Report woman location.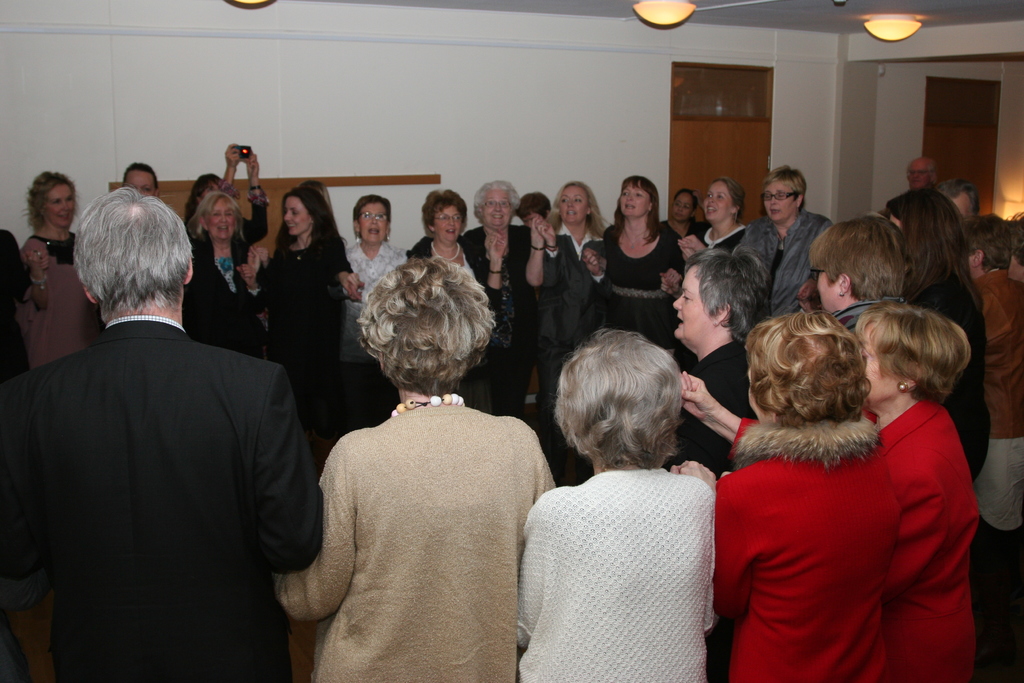
Report: [x1=888, y1=184, x2=995, y2=482].
